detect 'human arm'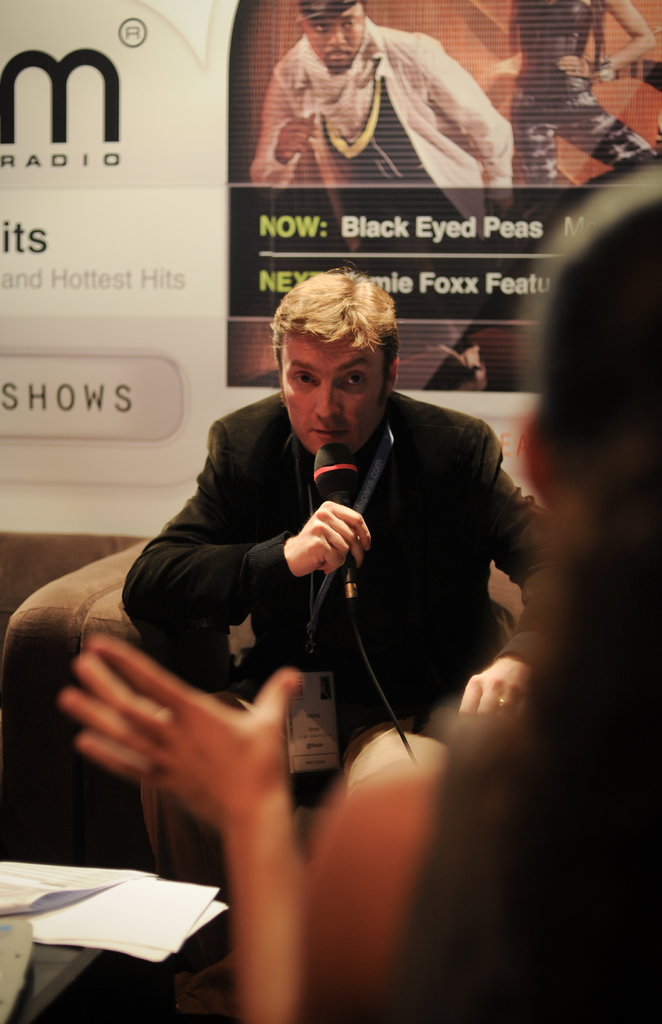
detection(460, 422, 549, 717)
